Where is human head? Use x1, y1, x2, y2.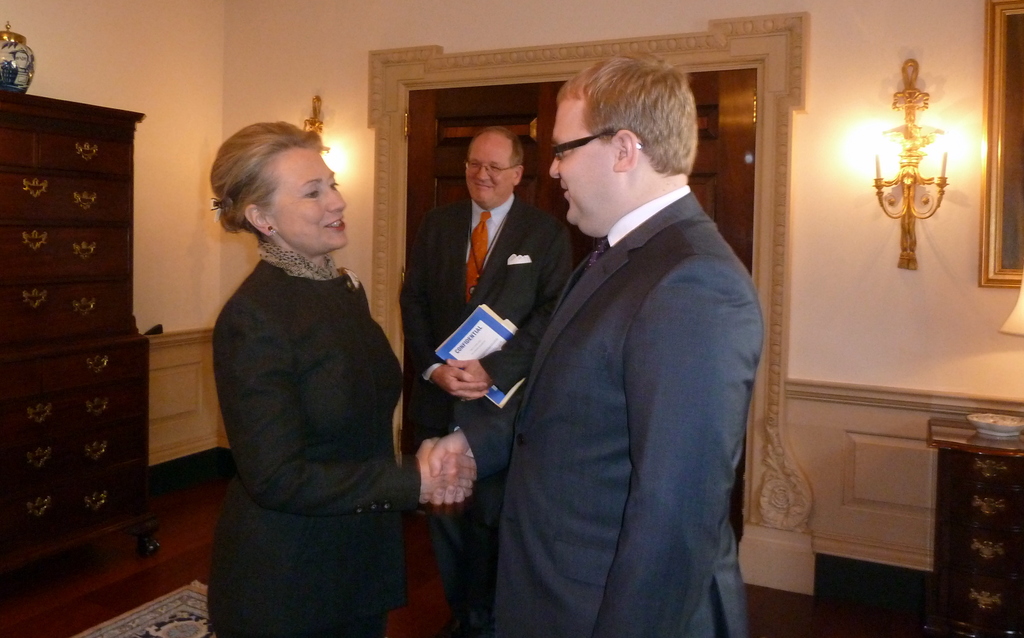
193, 111, 356, 263.
